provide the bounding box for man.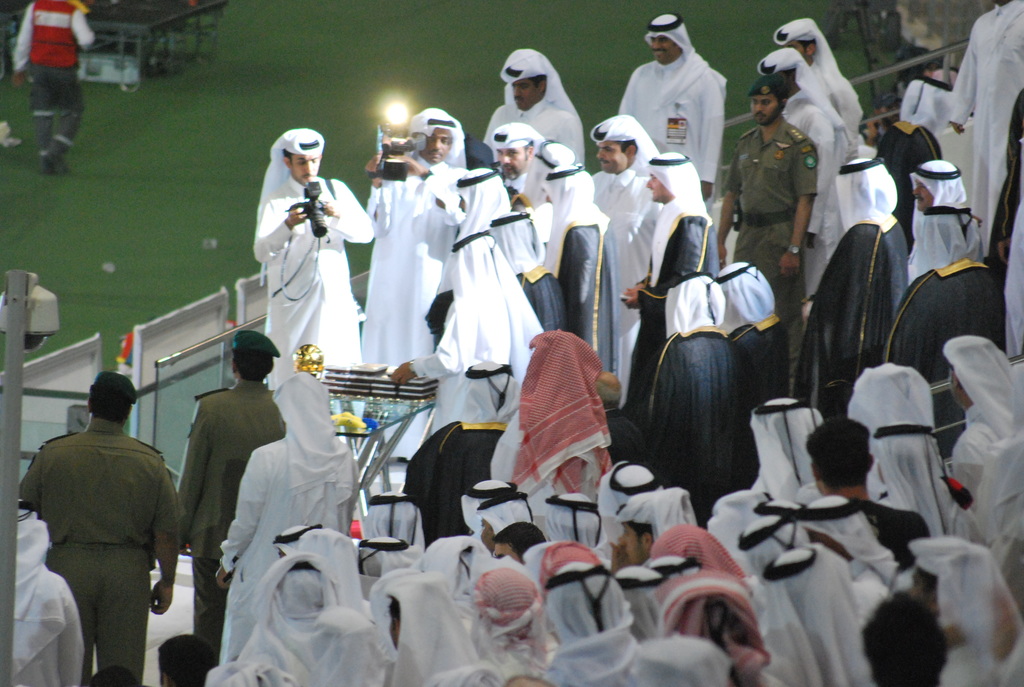
box=[486, 207, 567, 336].
